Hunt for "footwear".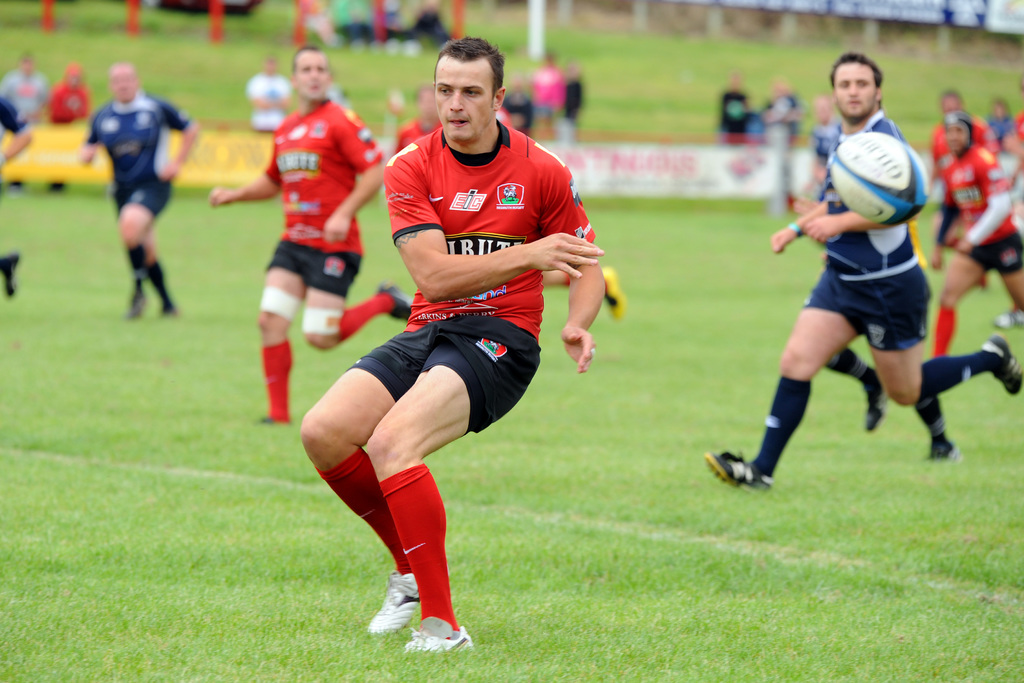
Hunted down at 378 282 412 325.
